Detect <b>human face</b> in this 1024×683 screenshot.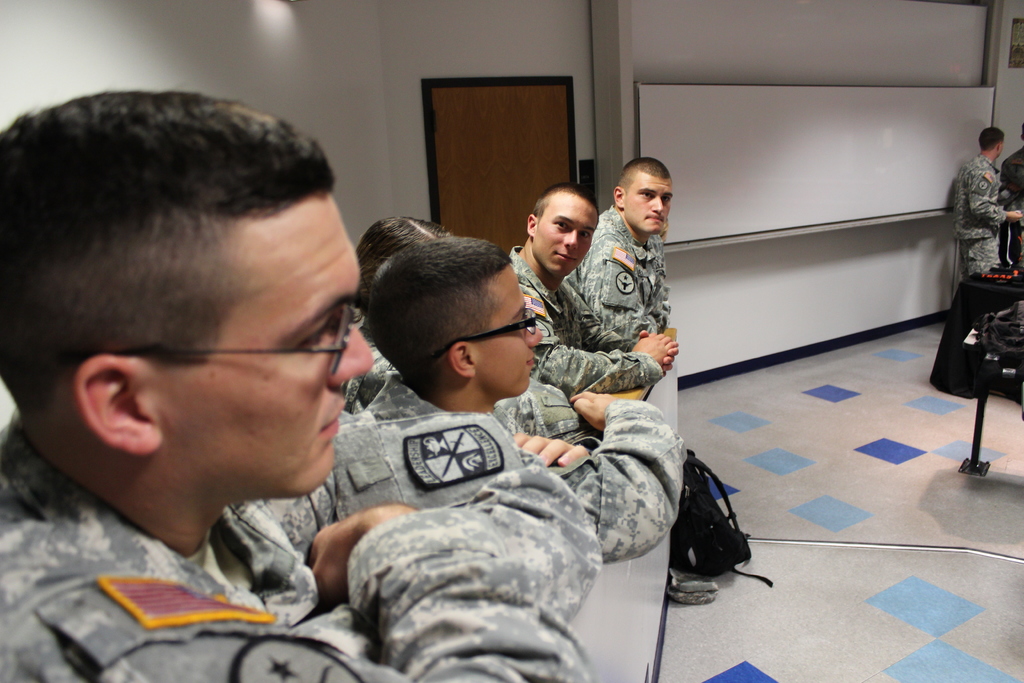
Detection: (623, 173, 674, 240).
